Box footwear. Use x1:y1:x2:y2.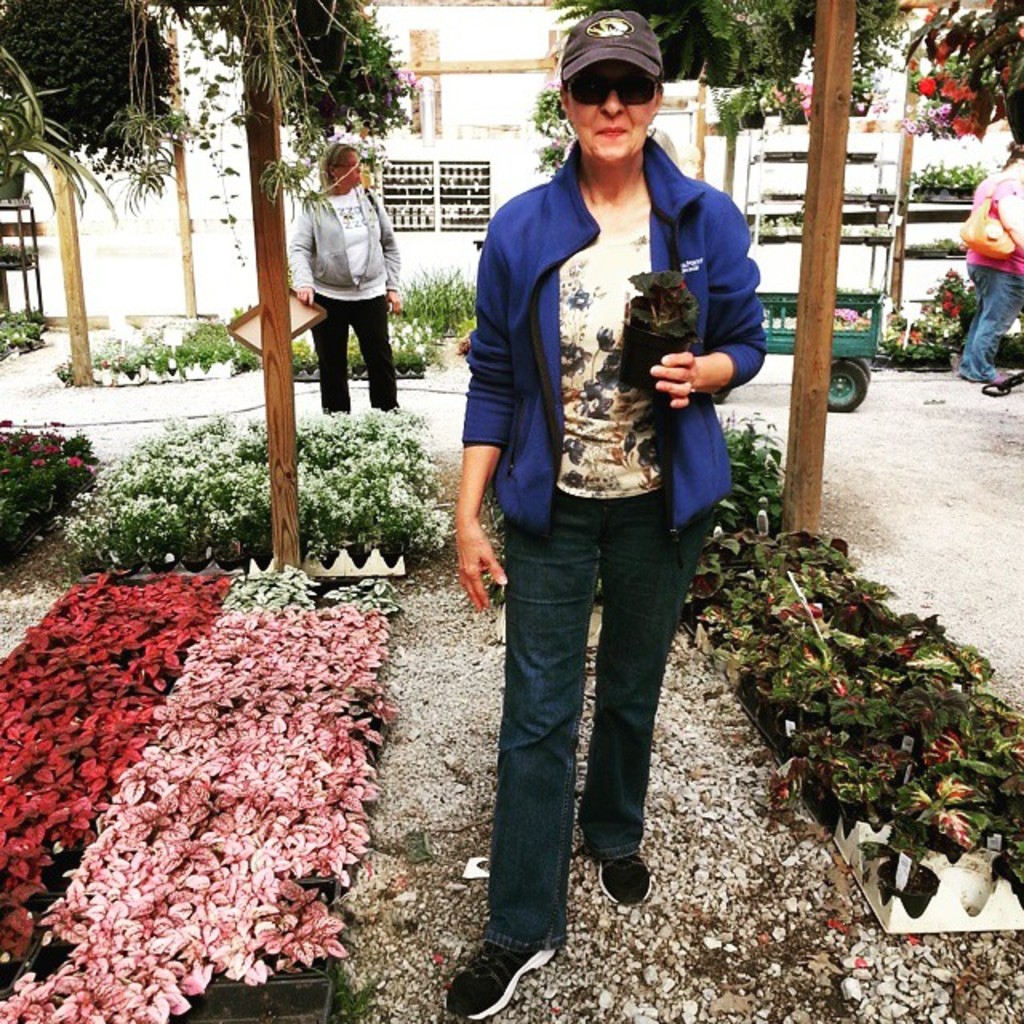
592:850:661:906.
